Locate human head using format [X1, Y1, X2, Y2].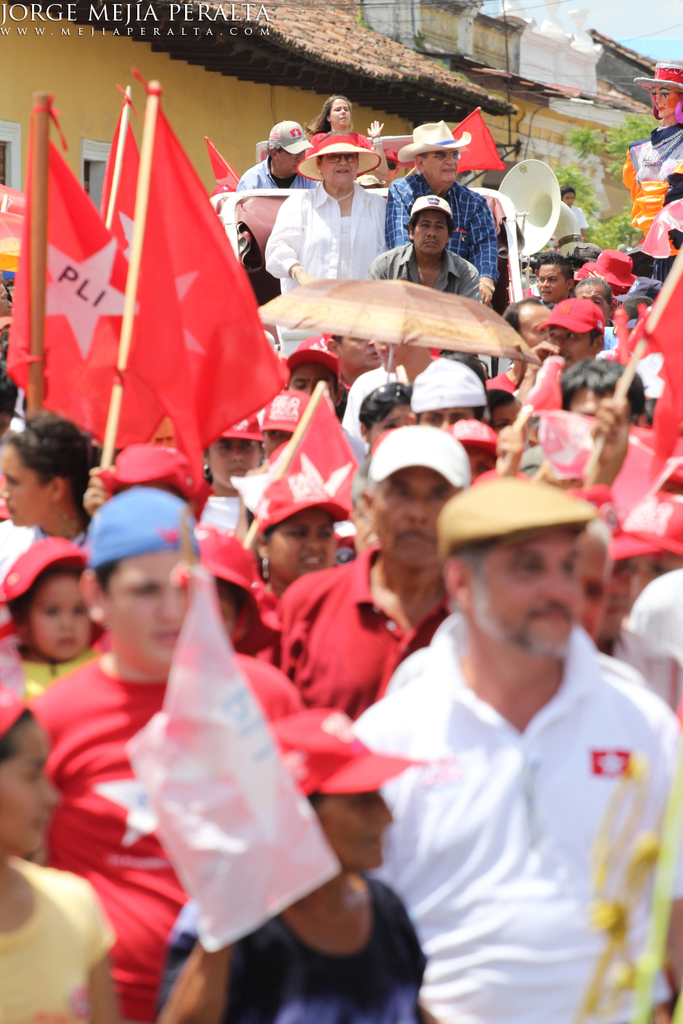
[432, 477, 586, 659].
